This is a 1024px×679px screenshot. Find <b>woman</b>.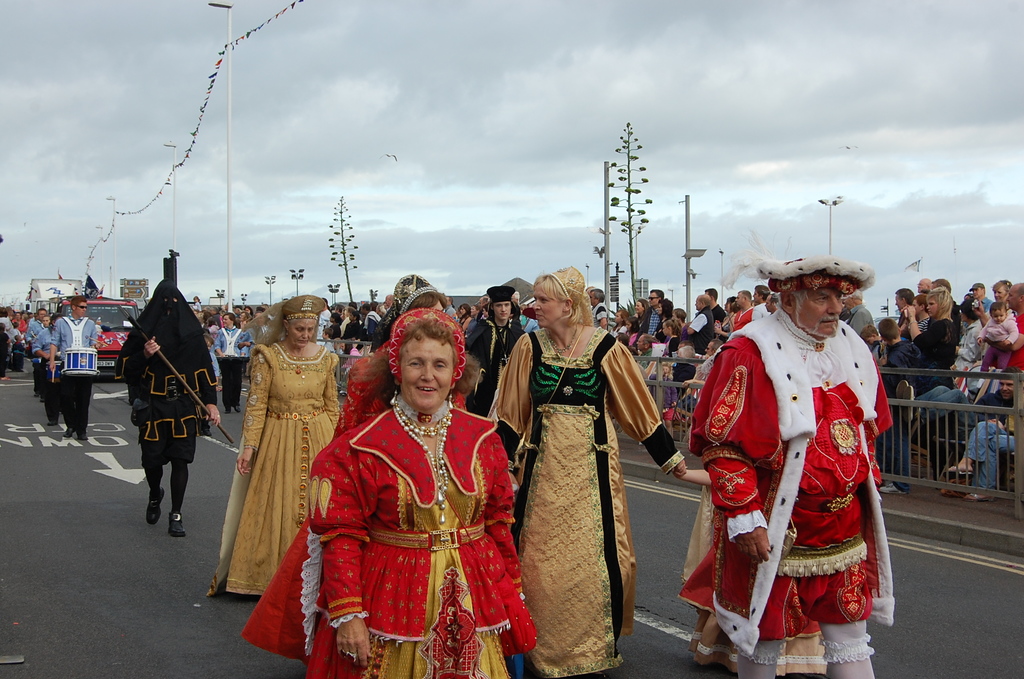
Bounding box: <bbox>344, 312, 358, 340</bbox>.
